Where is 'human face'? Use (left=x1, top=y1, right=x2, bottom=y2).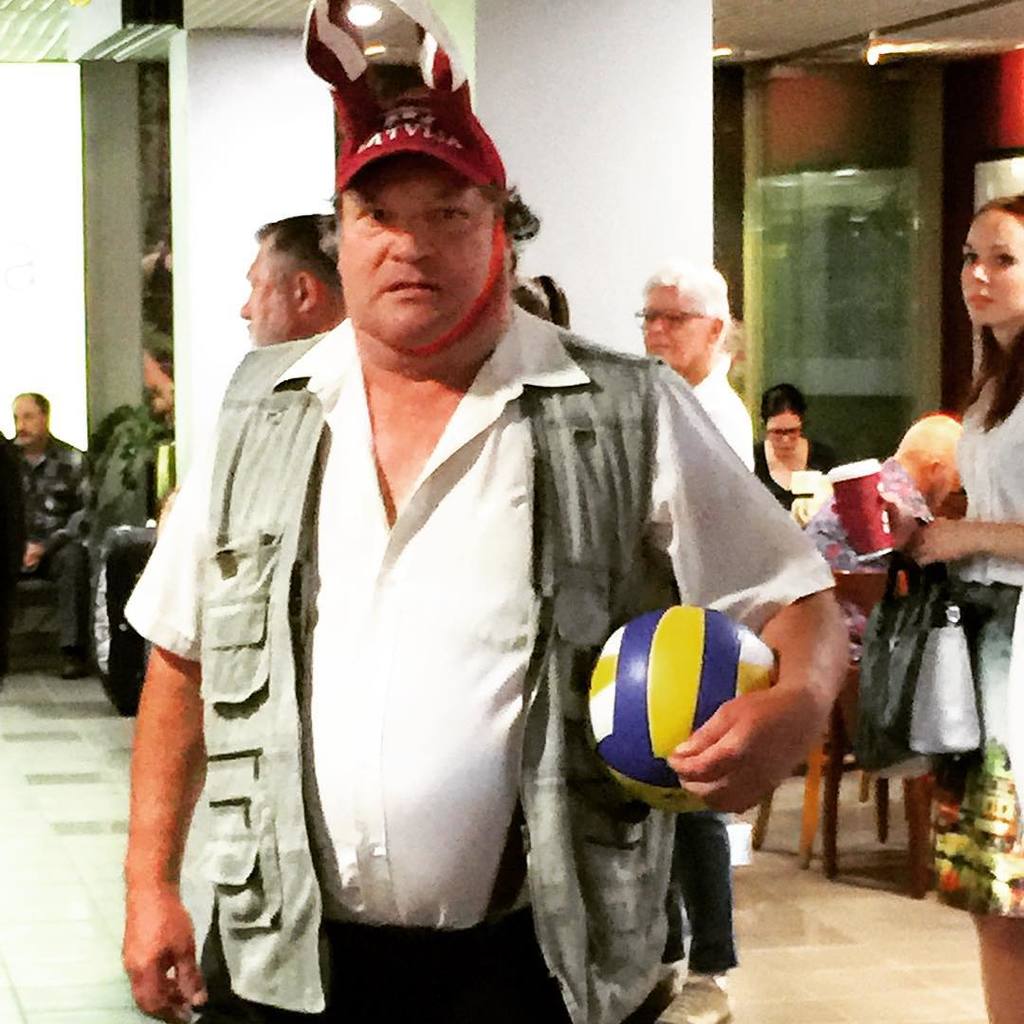
(left=338, top=156, right=494, bottom=349).
